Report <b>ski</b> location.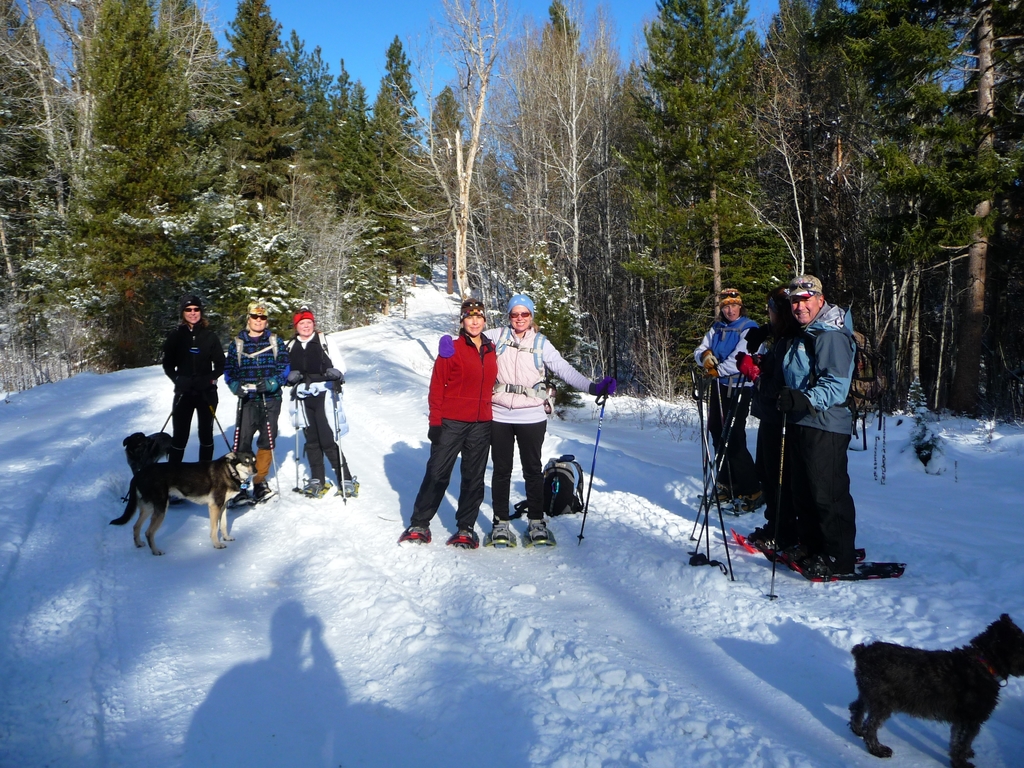
Report: [x1=696, y1=461, x2=771, y2=519].
